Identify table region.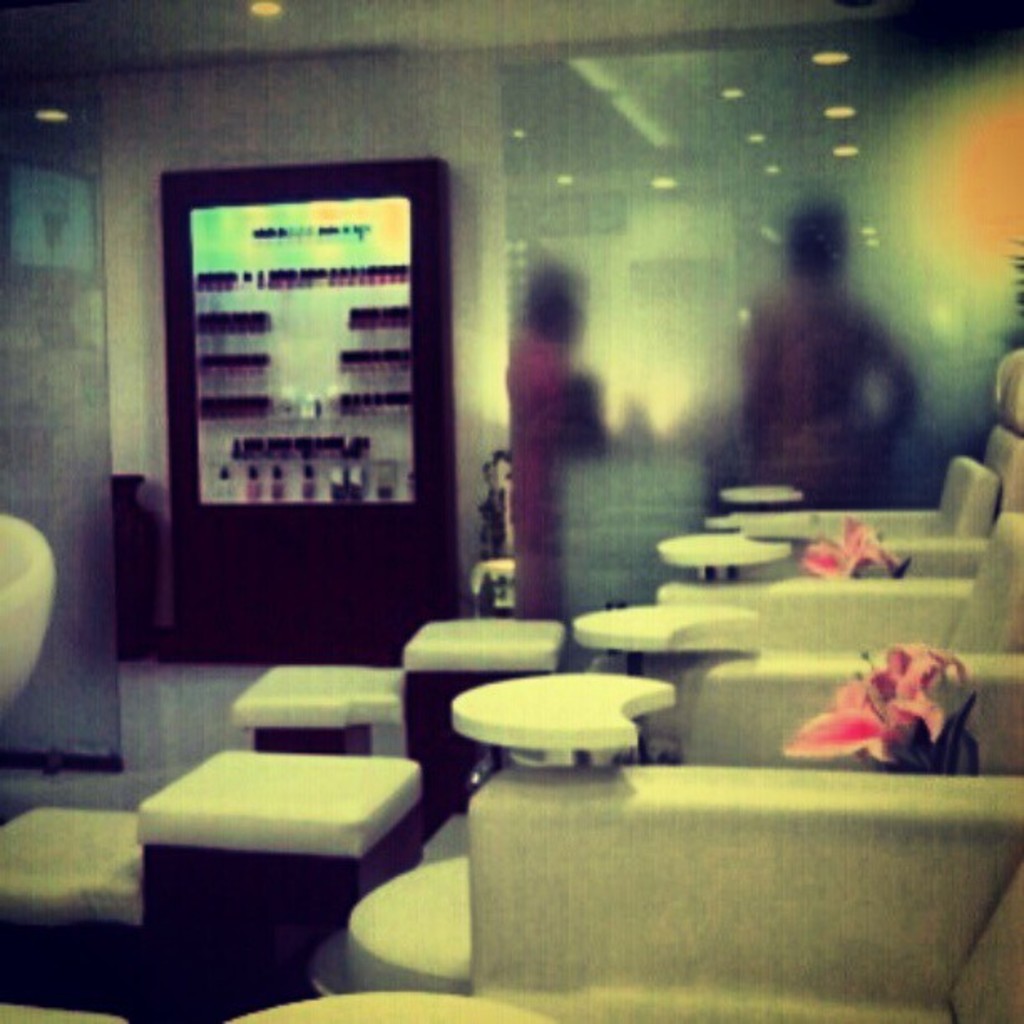
Region: {"x1": 137, "y1": 750, "x2": 427, "y2": 1022}.
